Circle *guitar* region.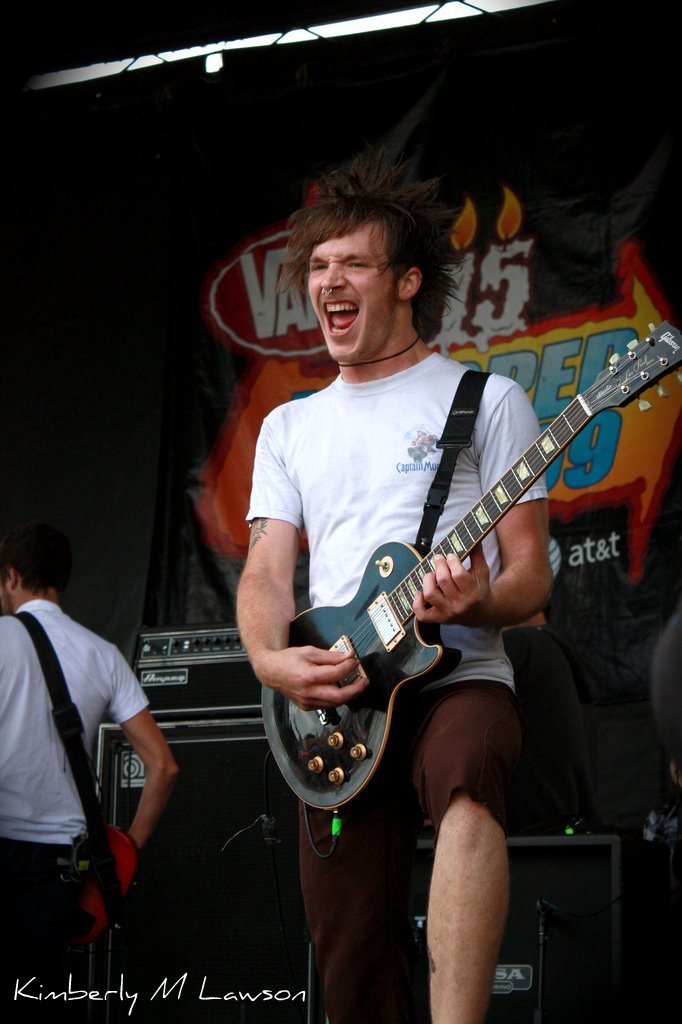
Region: (x1=65, y1=822, x2=134, y2=948).
